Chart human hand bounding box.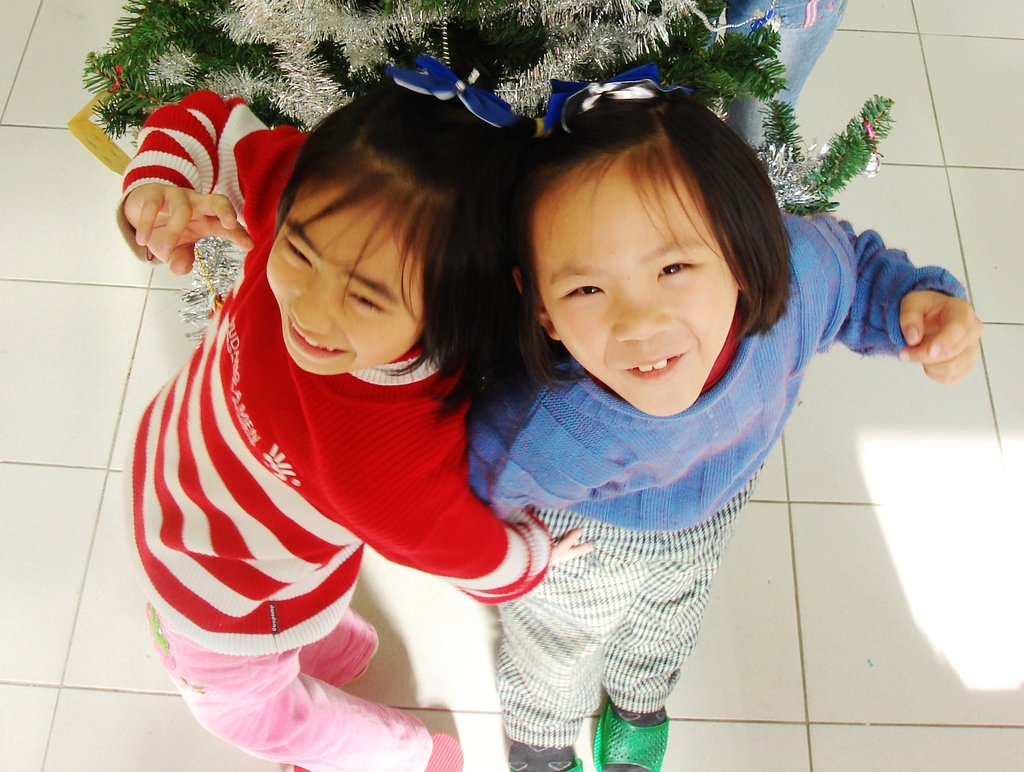
Charted: (left=899, top=289, right=982, bottom=385).
